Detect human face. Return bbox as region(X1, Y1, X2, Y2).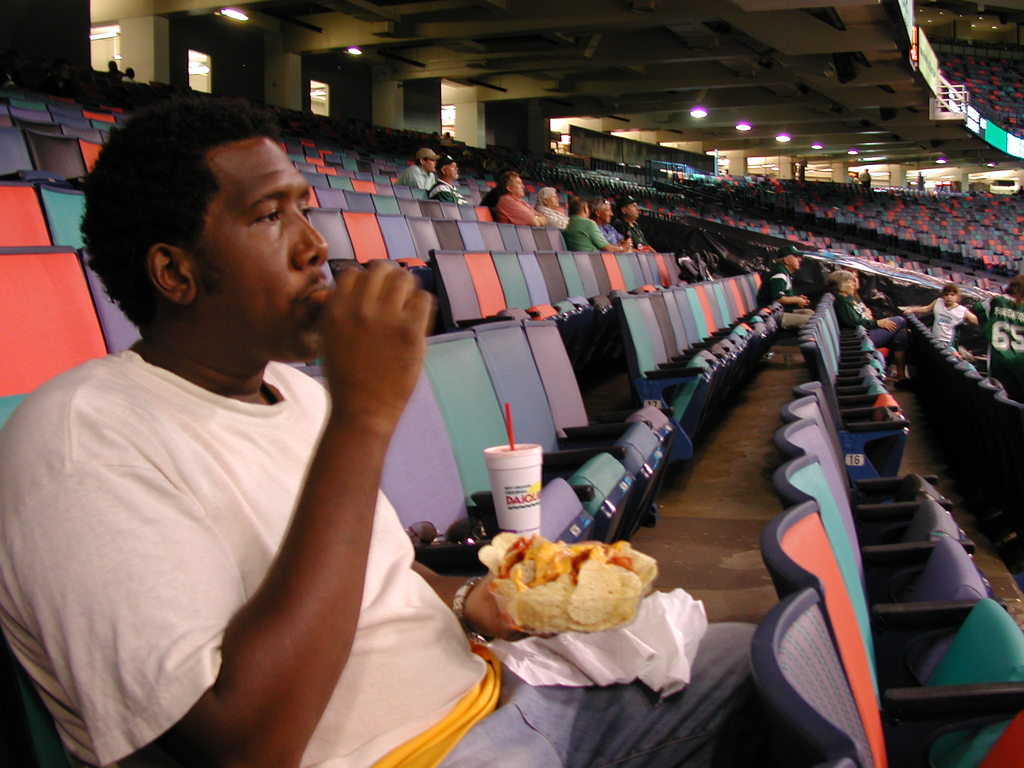
region(447, 162, 458, 180).
